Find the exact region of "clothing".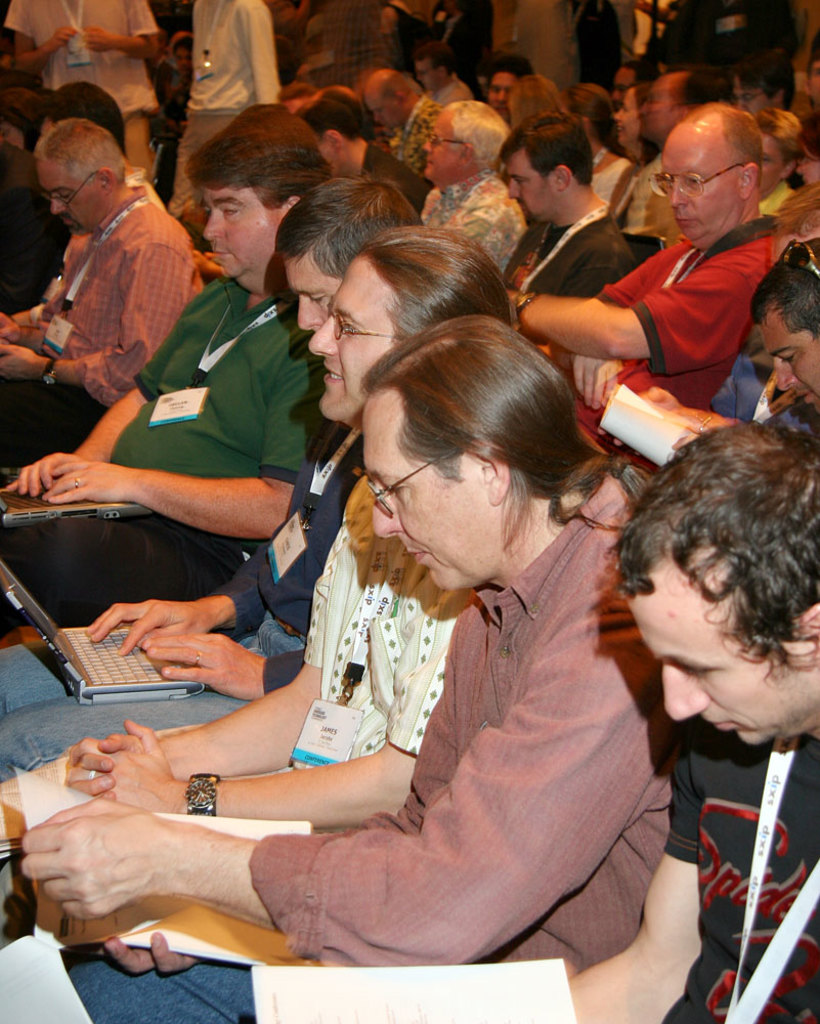
Exact region: (252, 475, 693, 976).
